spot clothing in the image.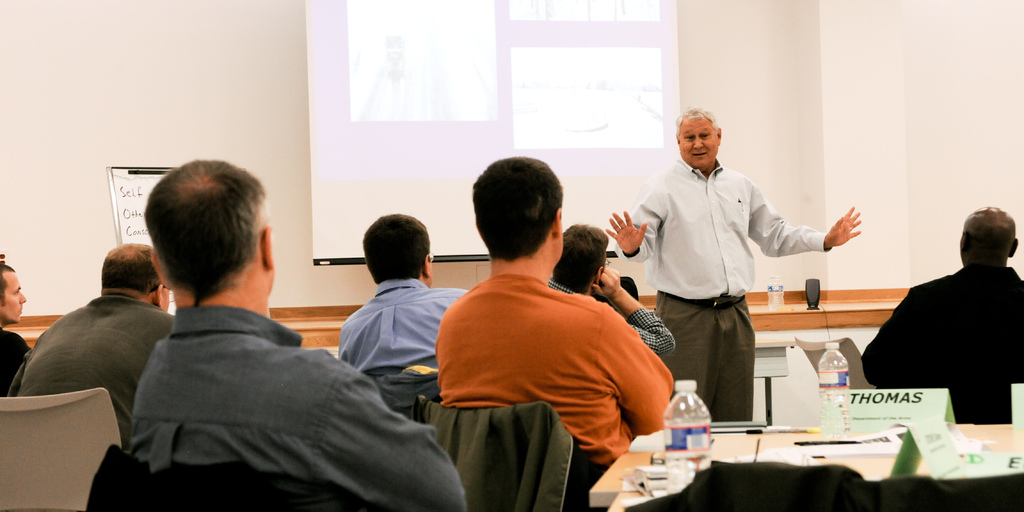
clothing found at [333,268,475,378].
